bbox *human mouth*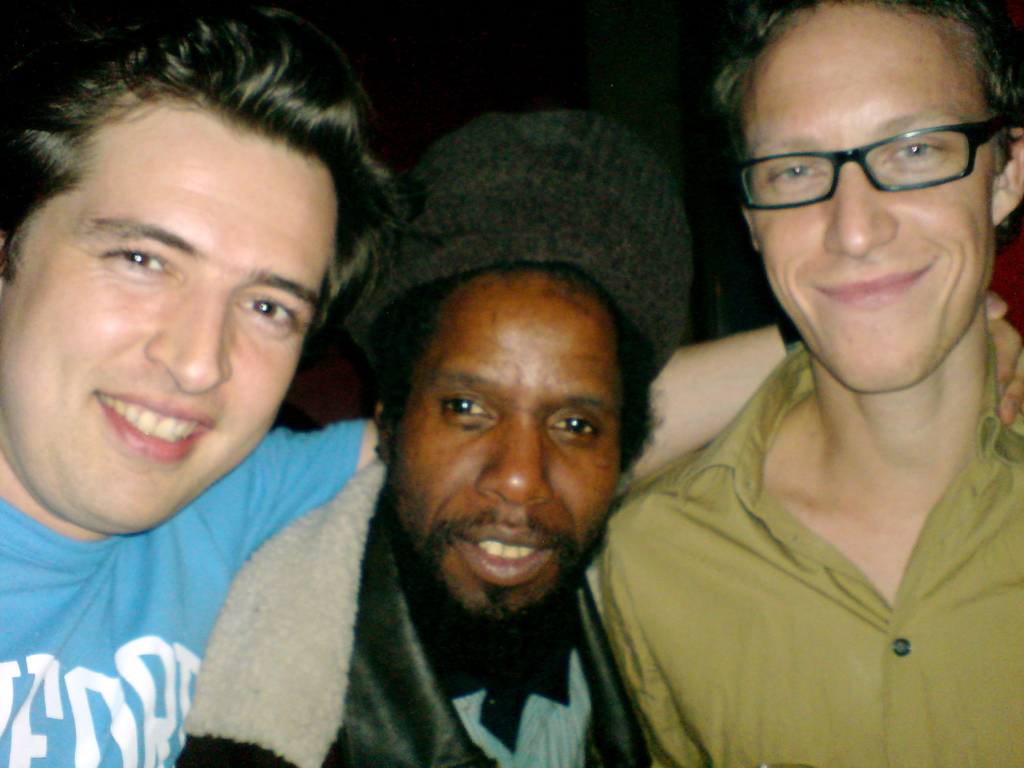
left=93, top=392, right=214, bottom=462
